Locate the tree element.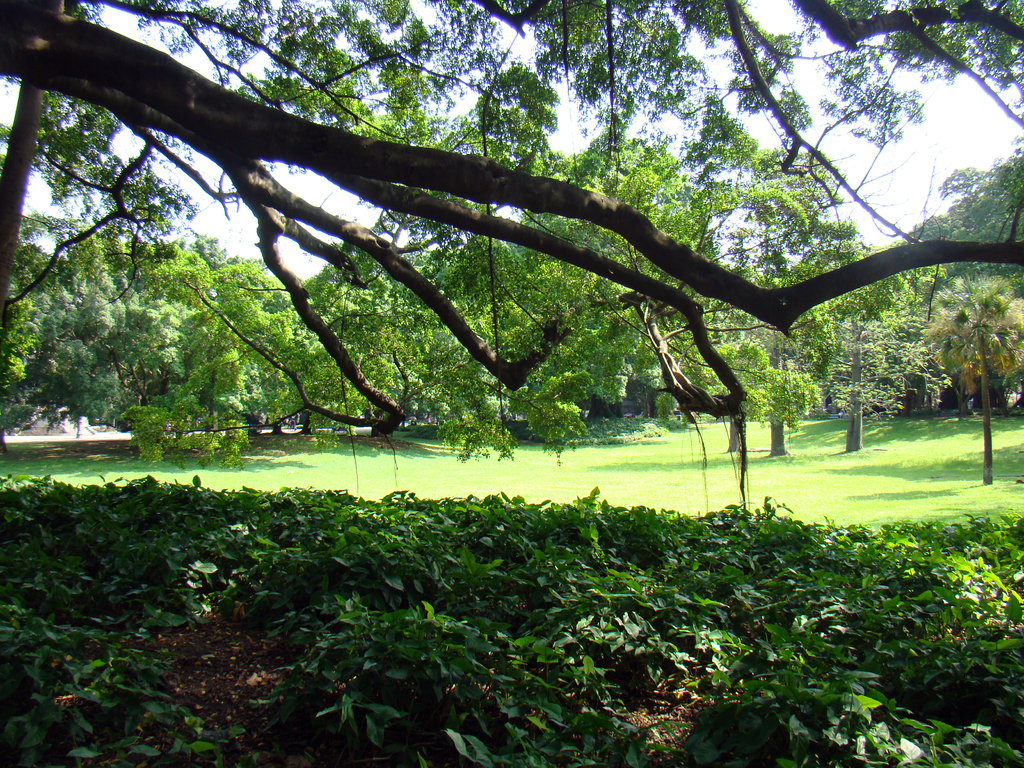
Element bbox: 8,234,155,433.
